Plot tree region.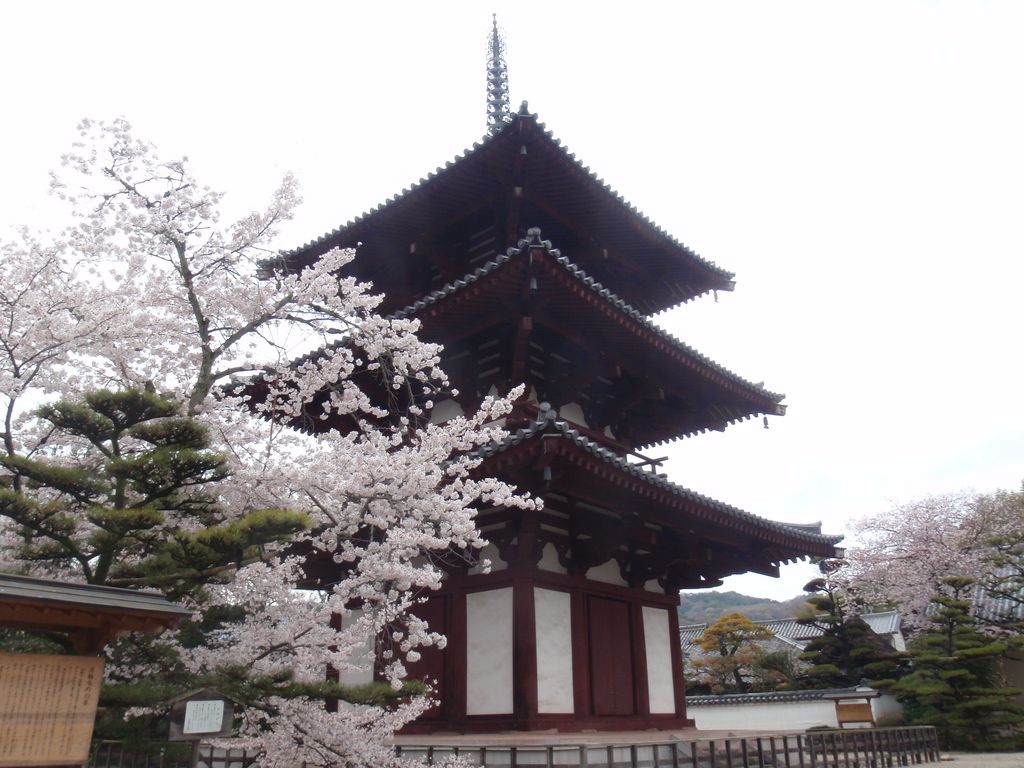
Plotted at region(0, 118, 555, 767).
